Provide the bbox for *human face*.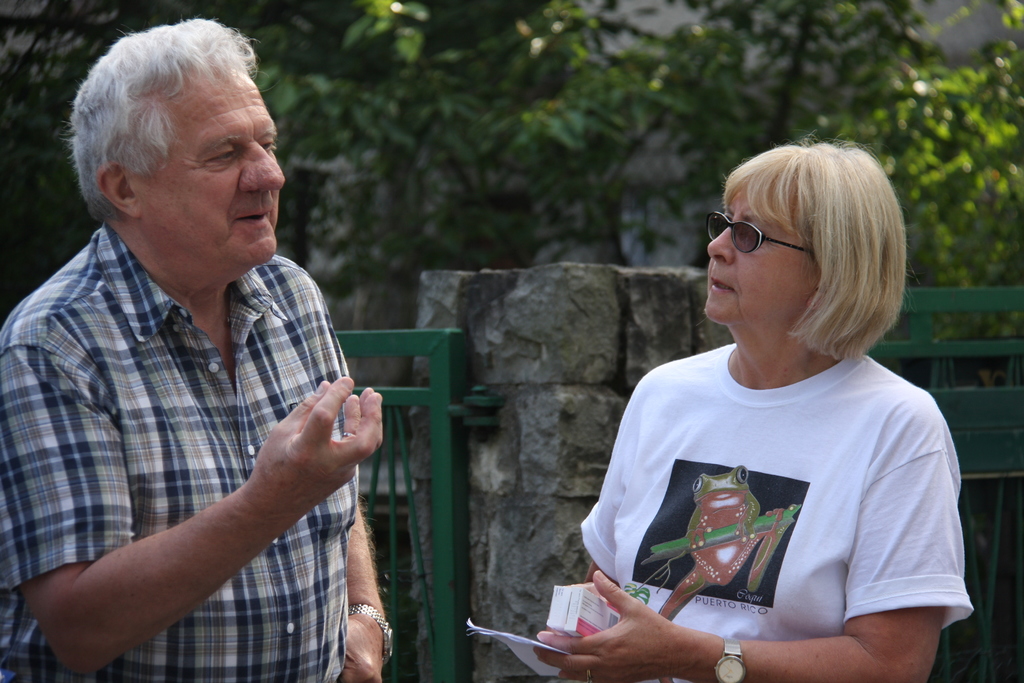
(158, 60, 284, 268).
